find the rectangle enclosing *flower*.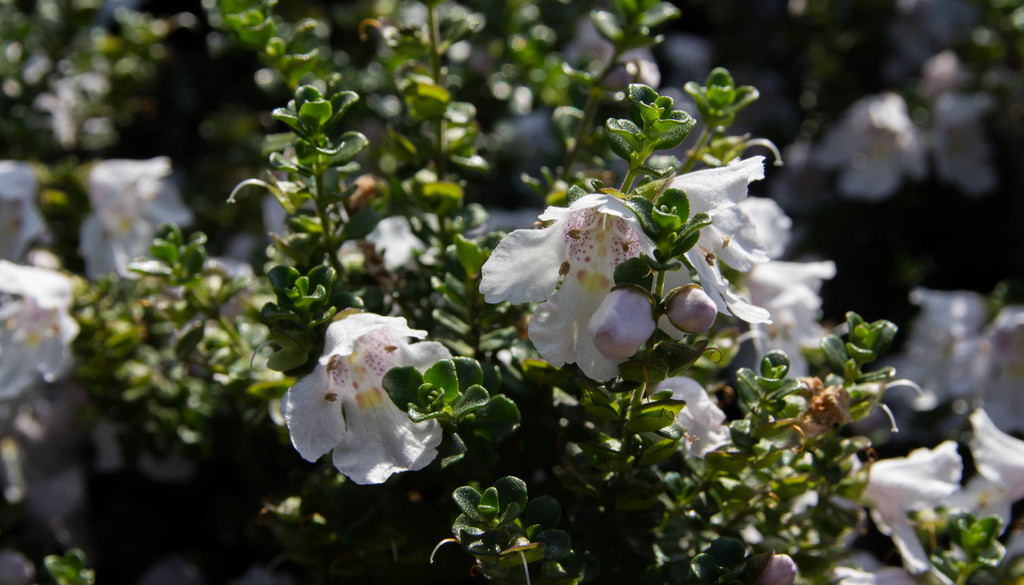
[x1=477, y1=189, x2=652, y2=387].
